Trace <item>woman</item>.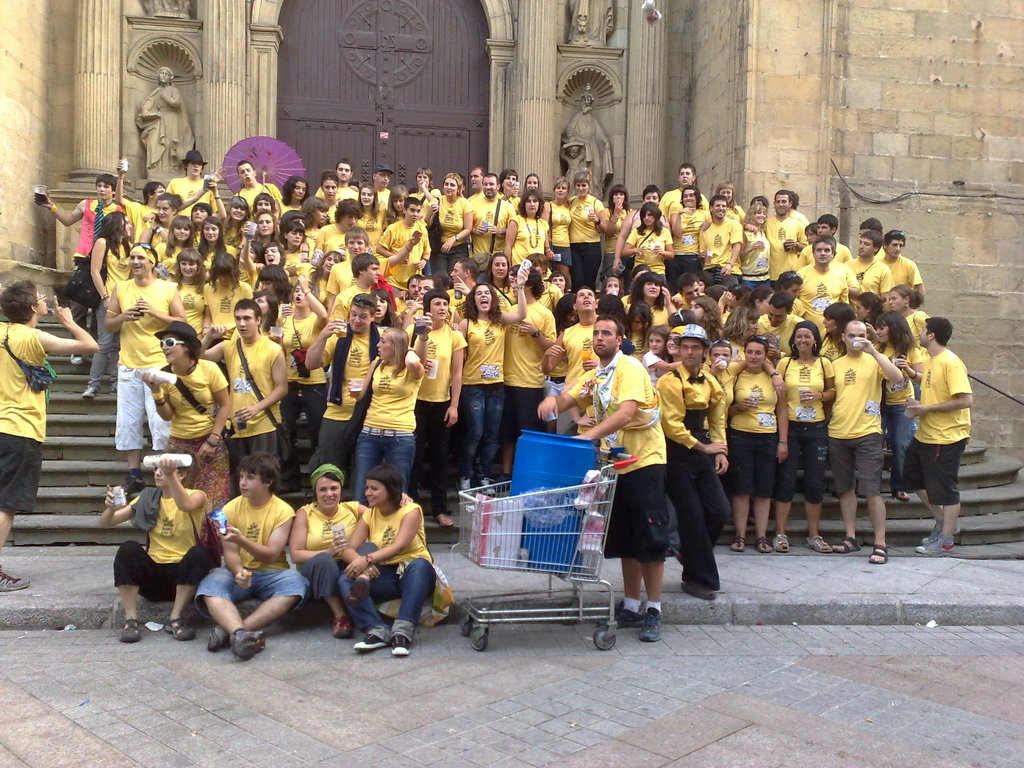
Traced to BBox(141, 319, 237, 568).
